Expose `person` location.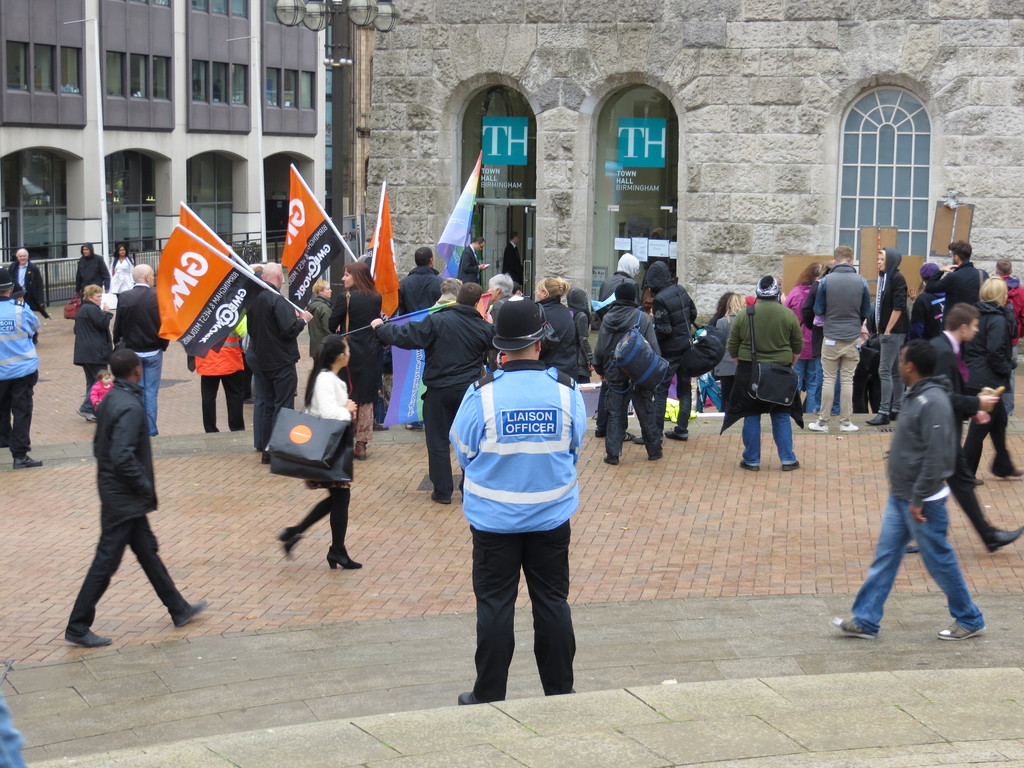
Exposed at x1=275, y1=335, x2=358, y2=570.
